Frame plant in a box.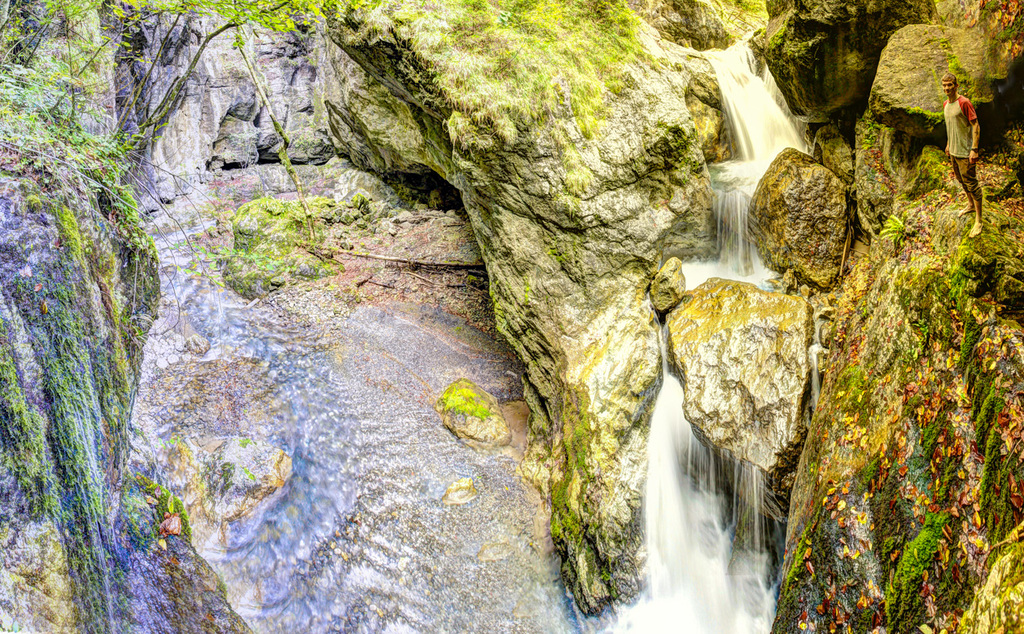
[979,427,993,509].
